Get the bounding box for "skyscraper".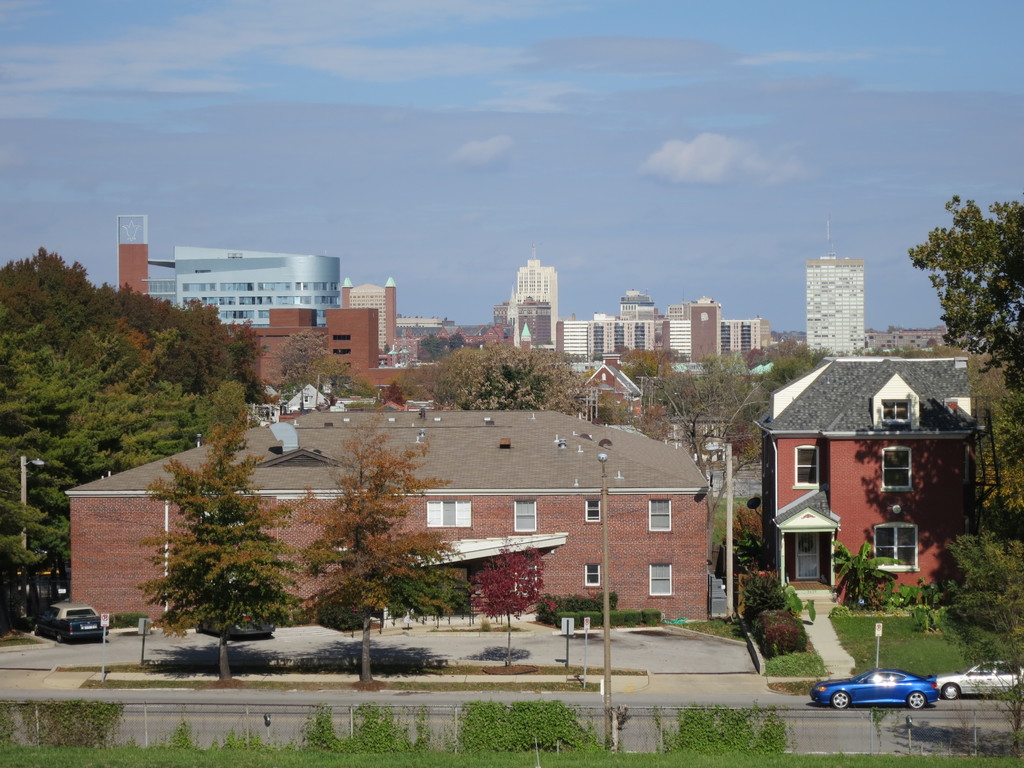
<bbox>507, 253, 557, 351</bbox>.
